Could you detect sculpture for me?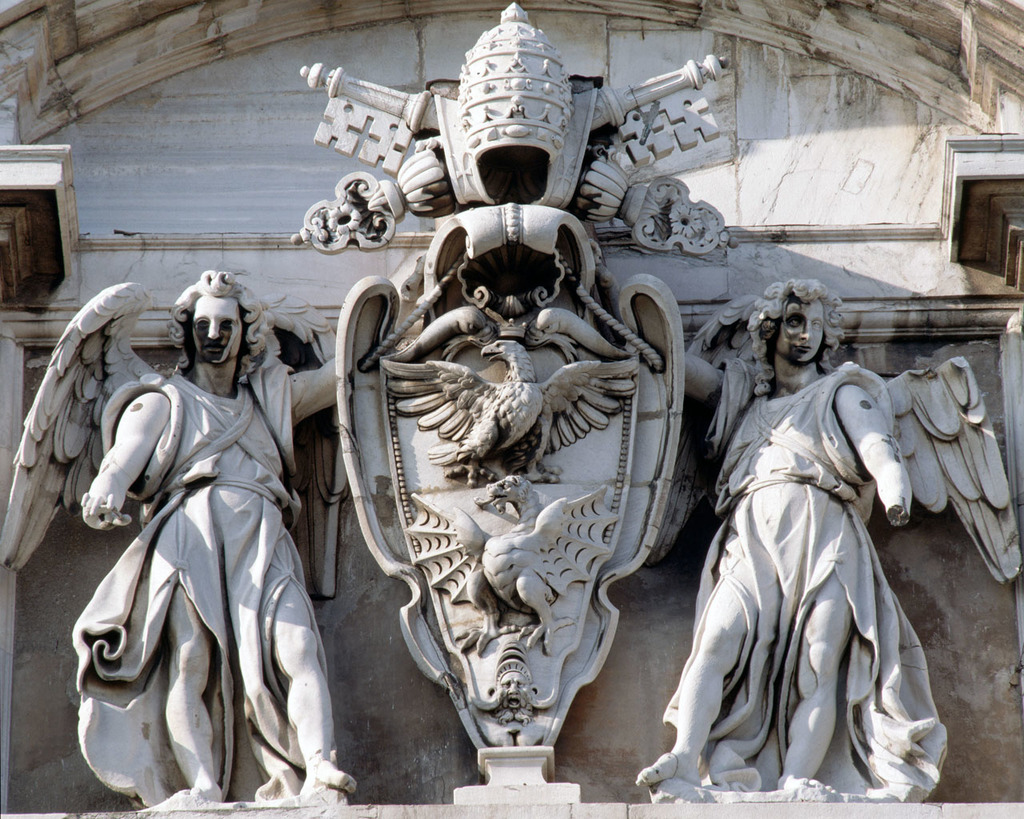
Detection result: BBox(715, 277, 1009, 798).
